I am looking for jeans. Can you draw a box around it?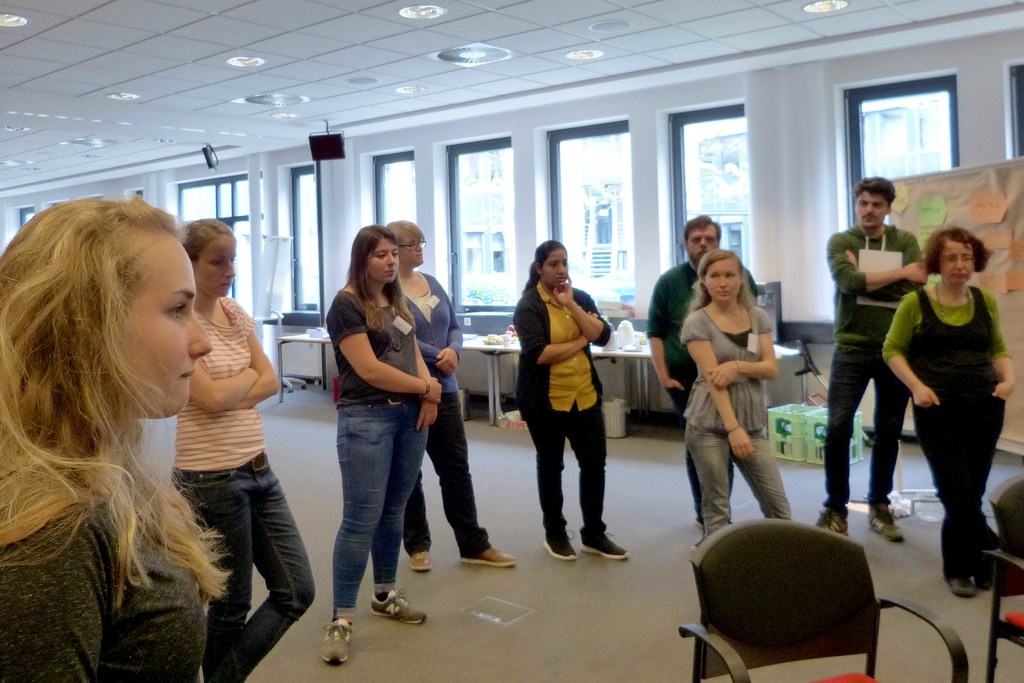
Sure, the bounding box is bbox=[321, 400, 444, 621].
